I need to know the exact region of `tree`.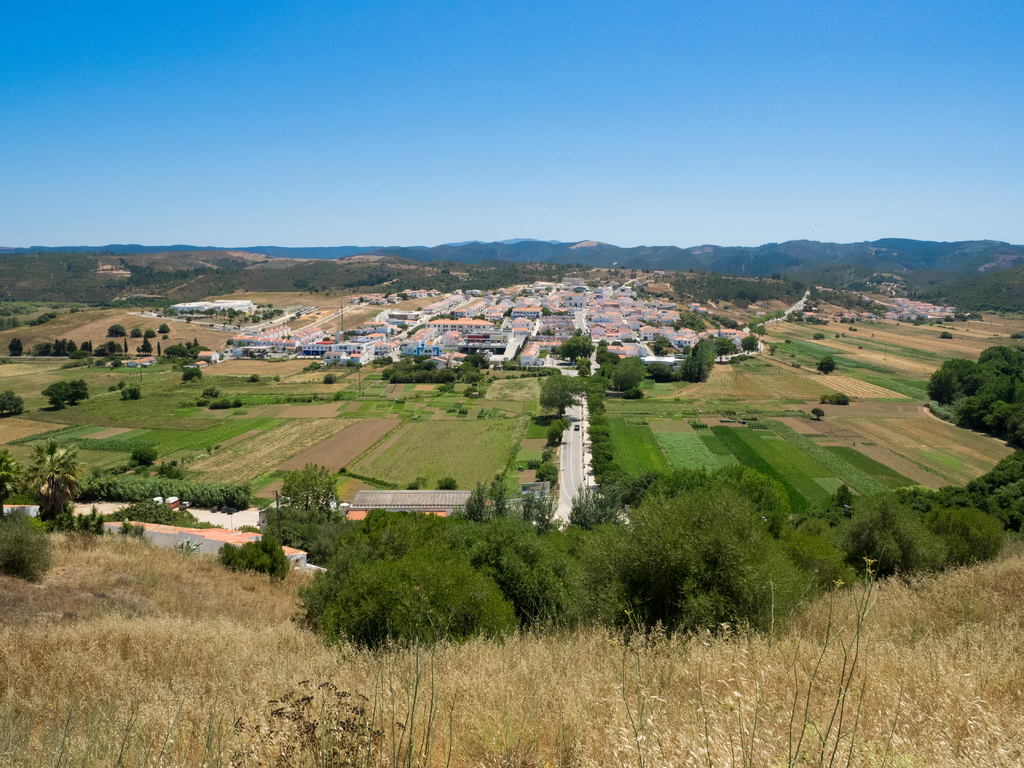
Region: {"left": 43, "top": 373, "right": 72, "bottom": 404}.
